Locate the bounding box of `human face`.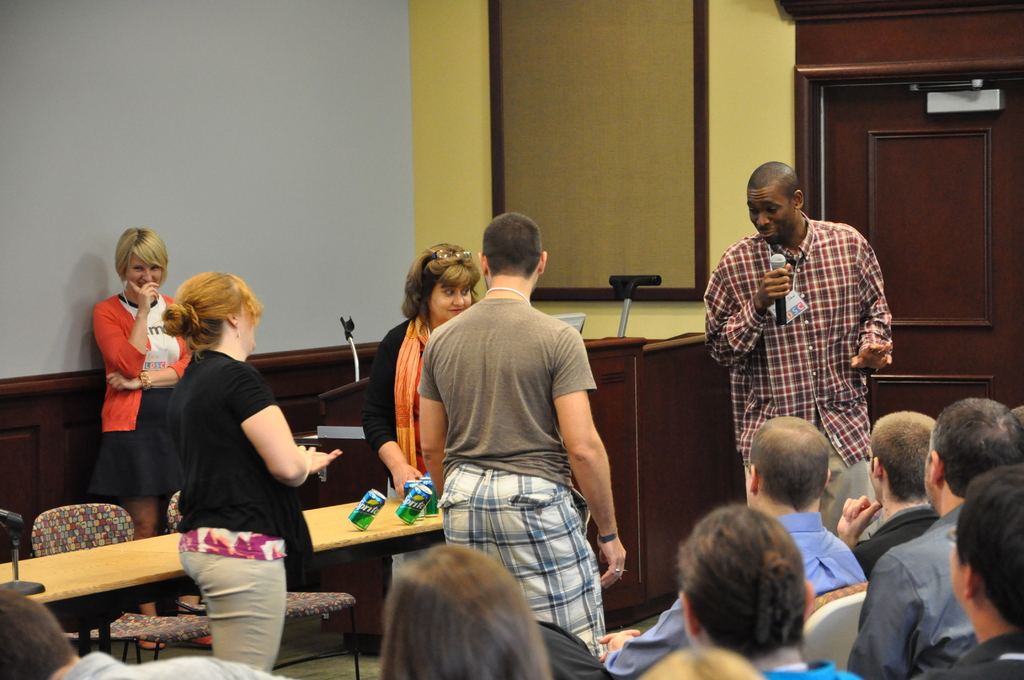
Bounding box: 429/277/468/316.
